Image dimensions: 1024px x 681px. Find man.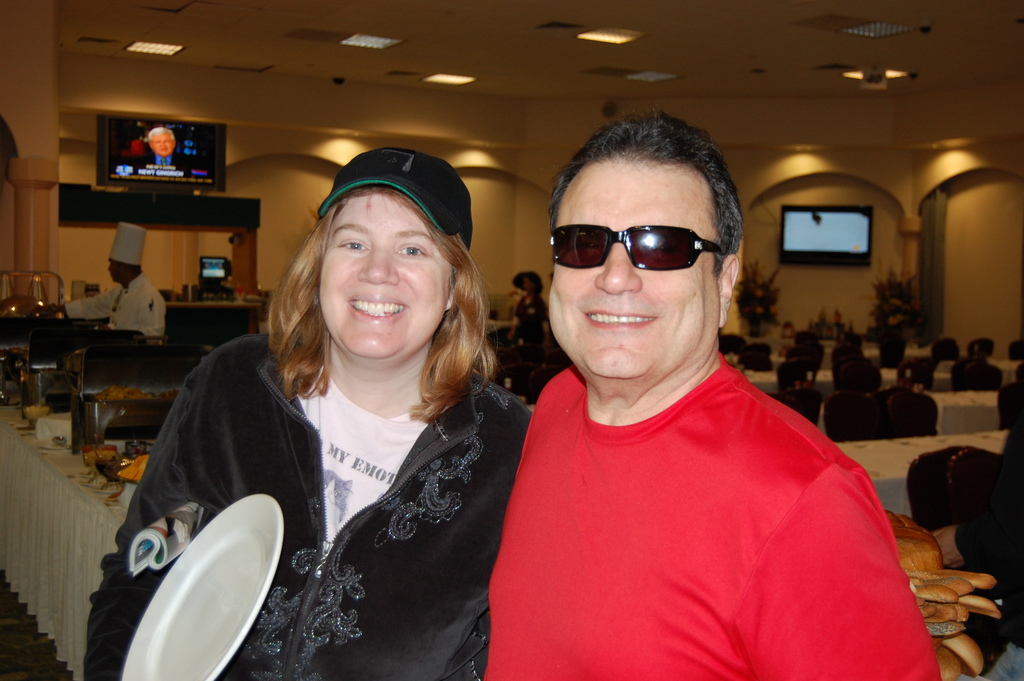
BBox(460, 112, 933, 671).
